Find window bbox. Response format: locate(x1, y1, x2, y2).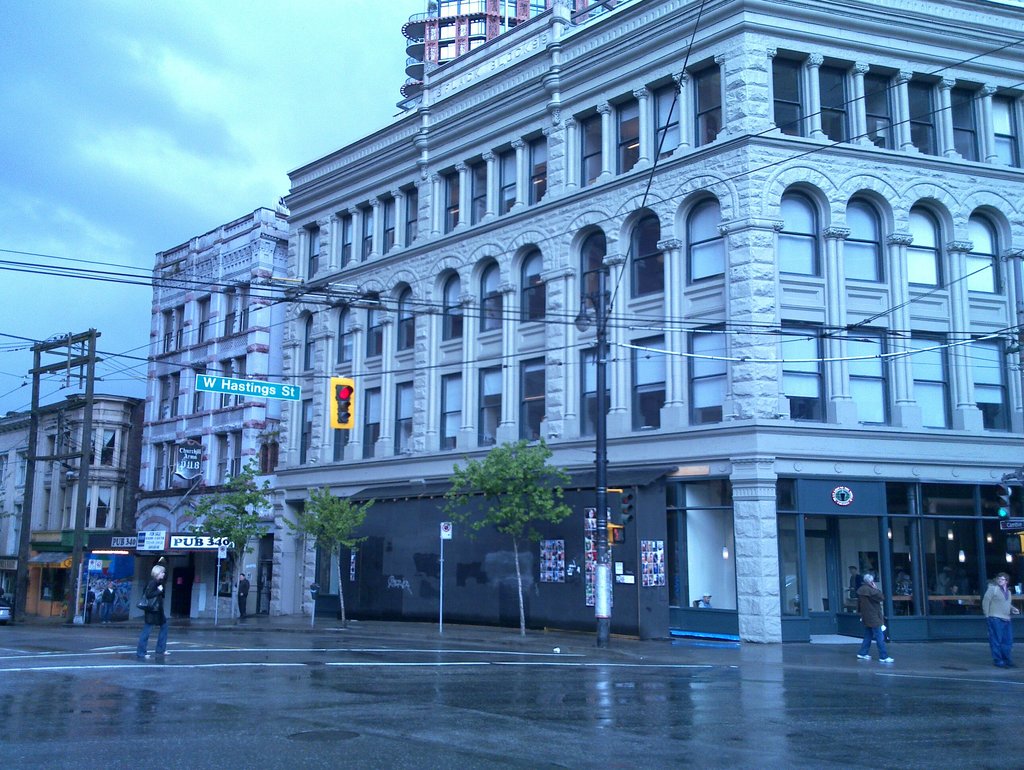
locate(615, 94, 647, 173).
